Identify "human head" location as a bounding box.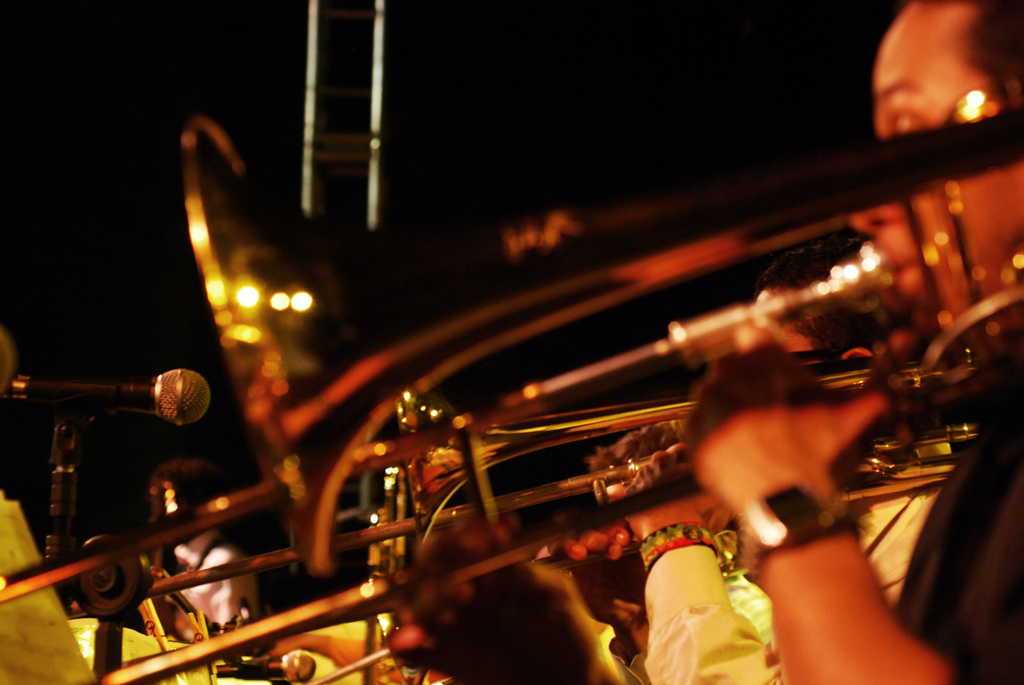
crop(149, 459, 229, 542).
